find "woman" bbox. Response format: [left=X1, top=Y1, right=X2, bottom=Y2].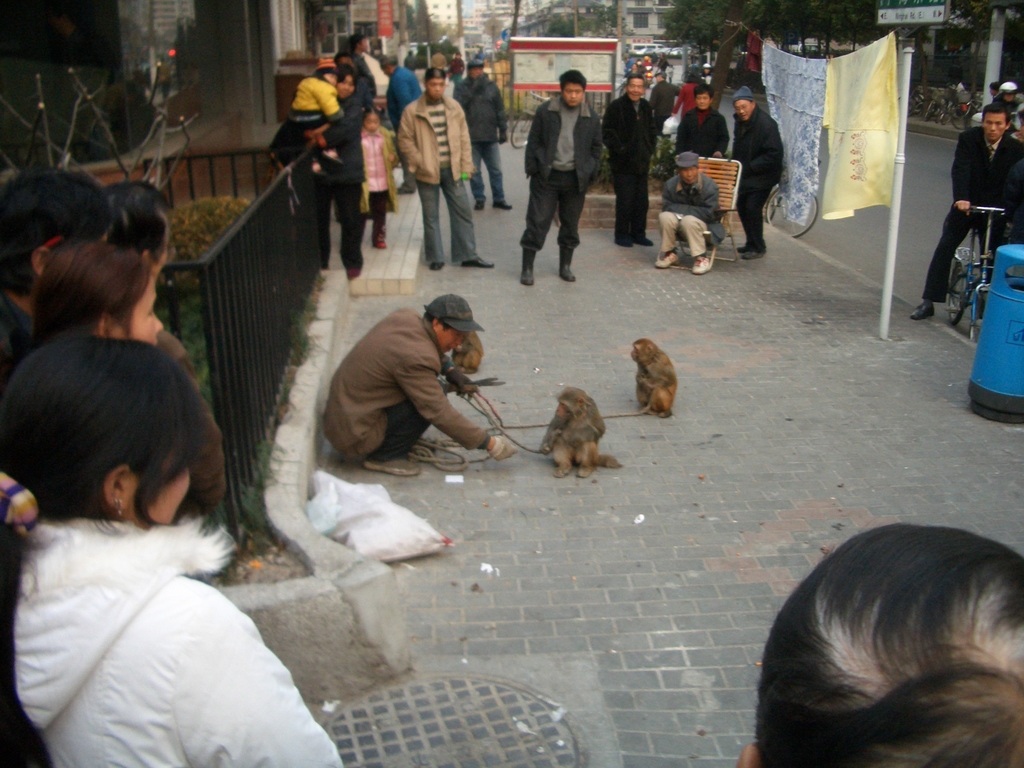
[left=26, top=248, right=165, bottom=360].
